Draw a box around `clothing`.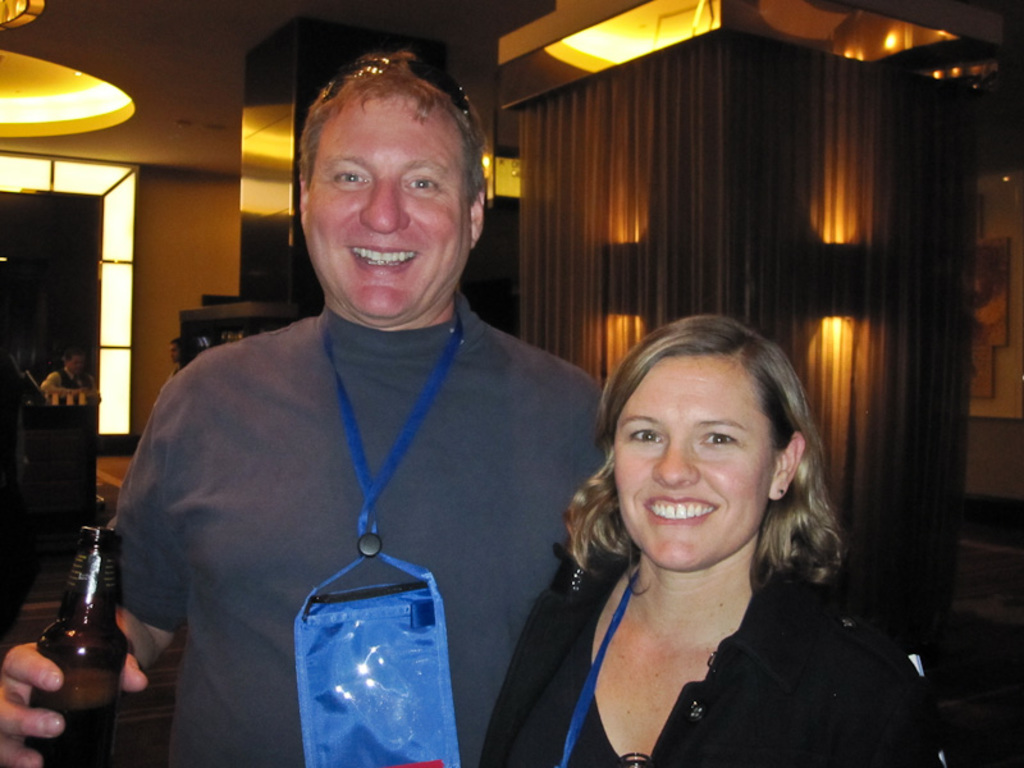
pyautogui.locateOnScreen(477, 530, 957, 767).
